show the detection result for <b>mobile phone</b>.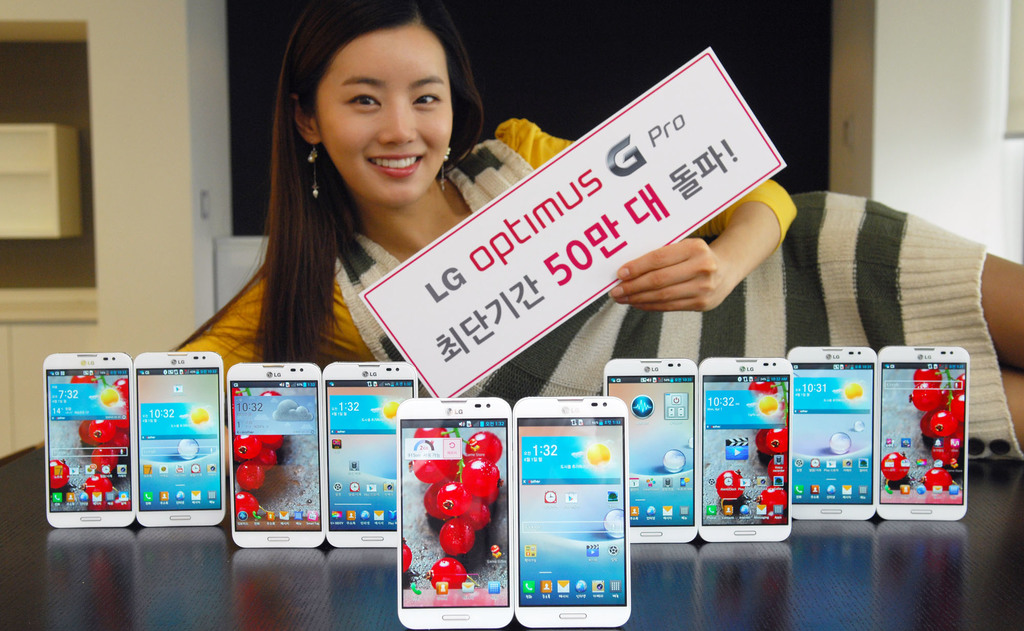
x1=44 y1=352 x2=131 y2=530.
